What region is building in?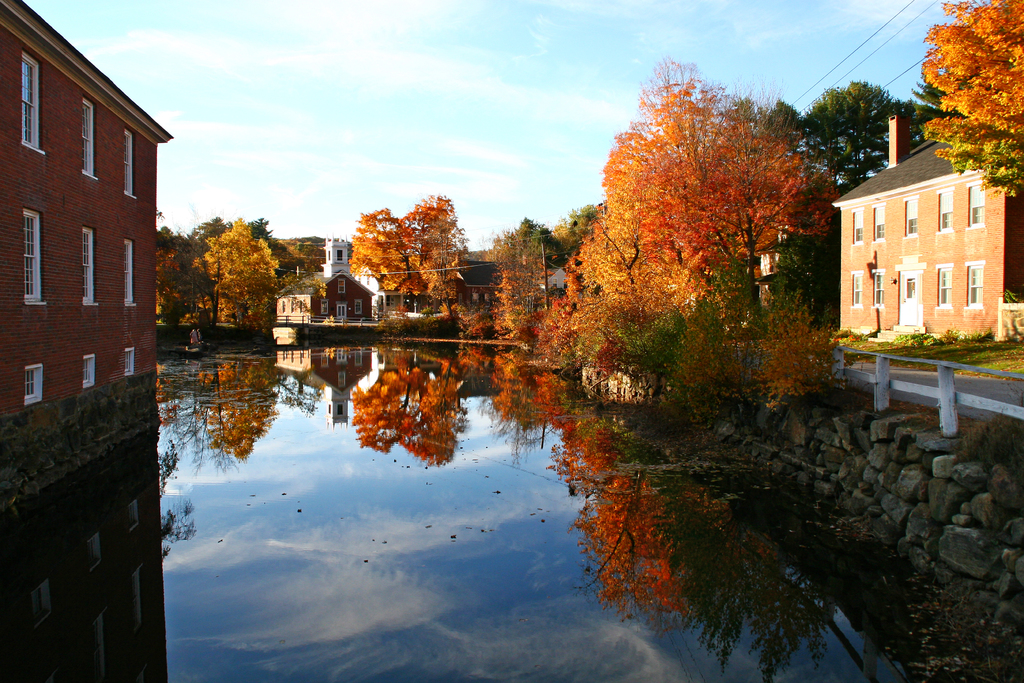
515, 261, 598, 330.
